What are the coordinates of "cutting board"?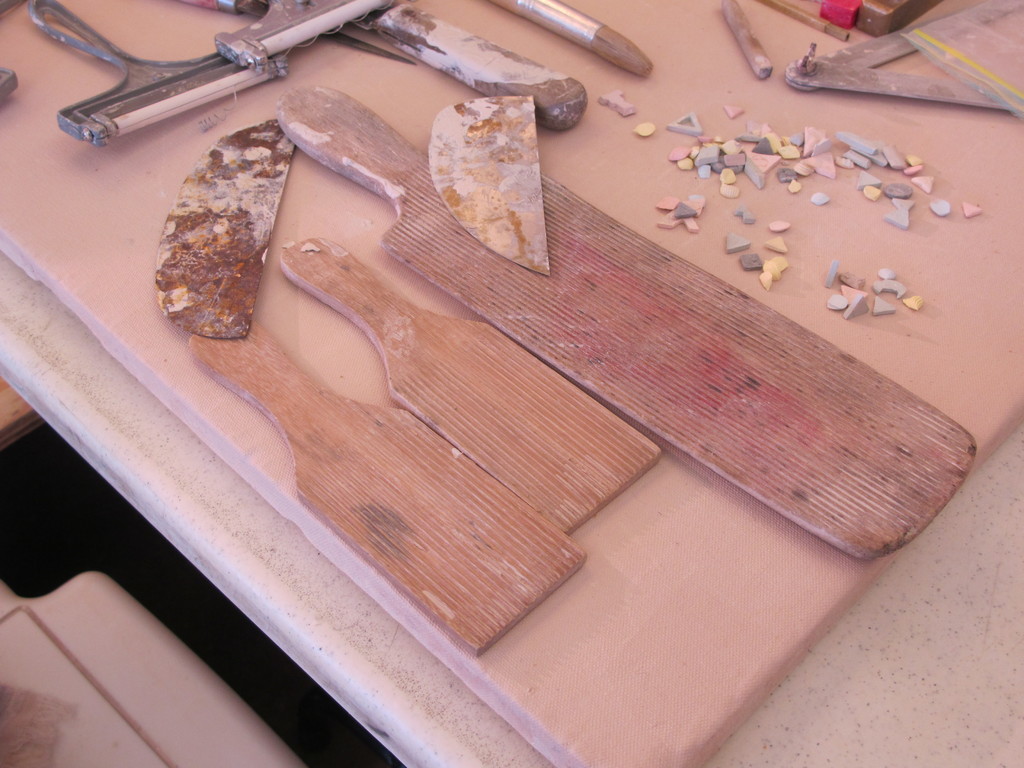
[0, 0, 1023, 767].
